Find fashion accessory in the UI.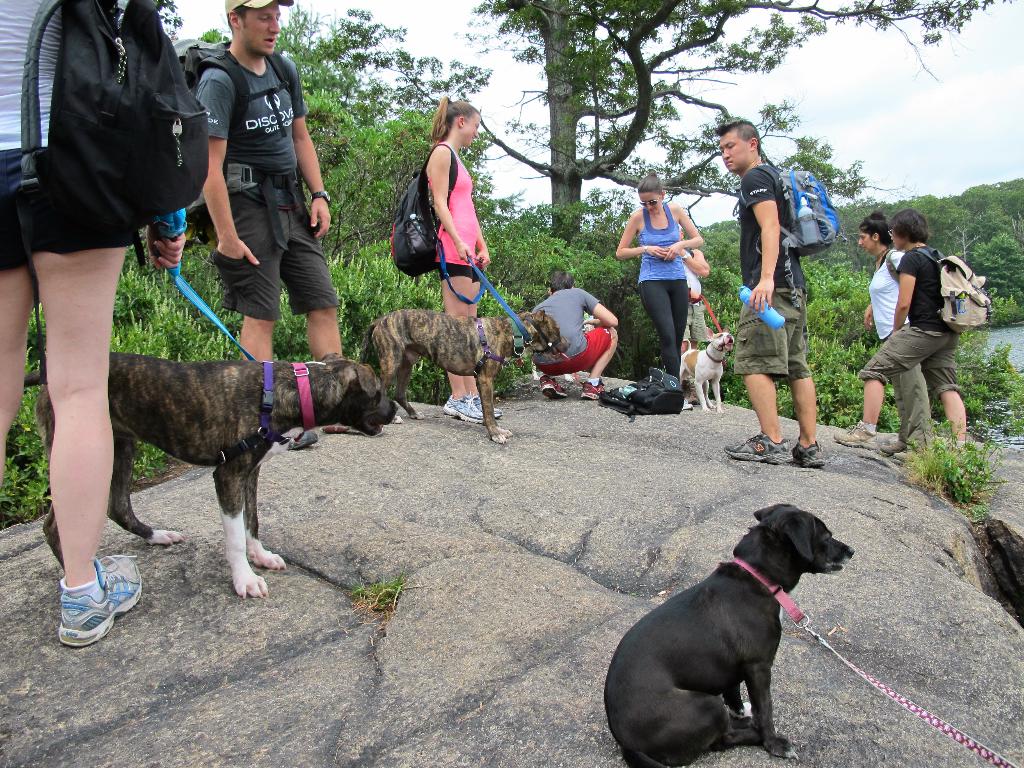
UI element at bbox(900, 444, 927, 469).
